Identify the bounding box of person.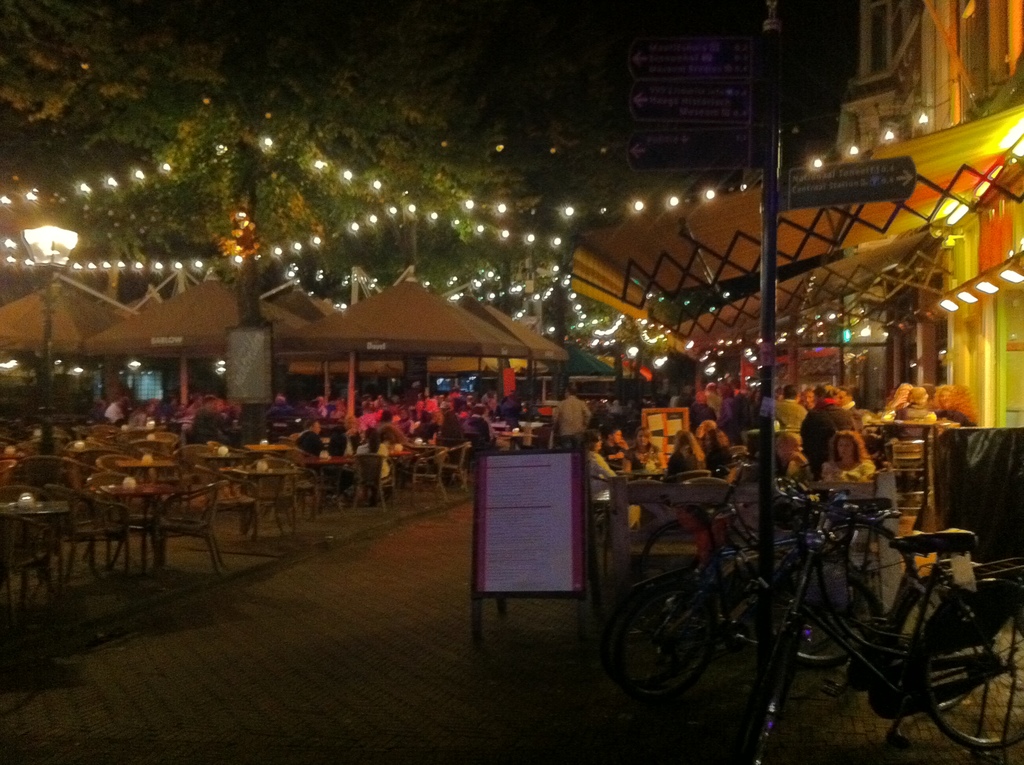
882,376,912,415.
